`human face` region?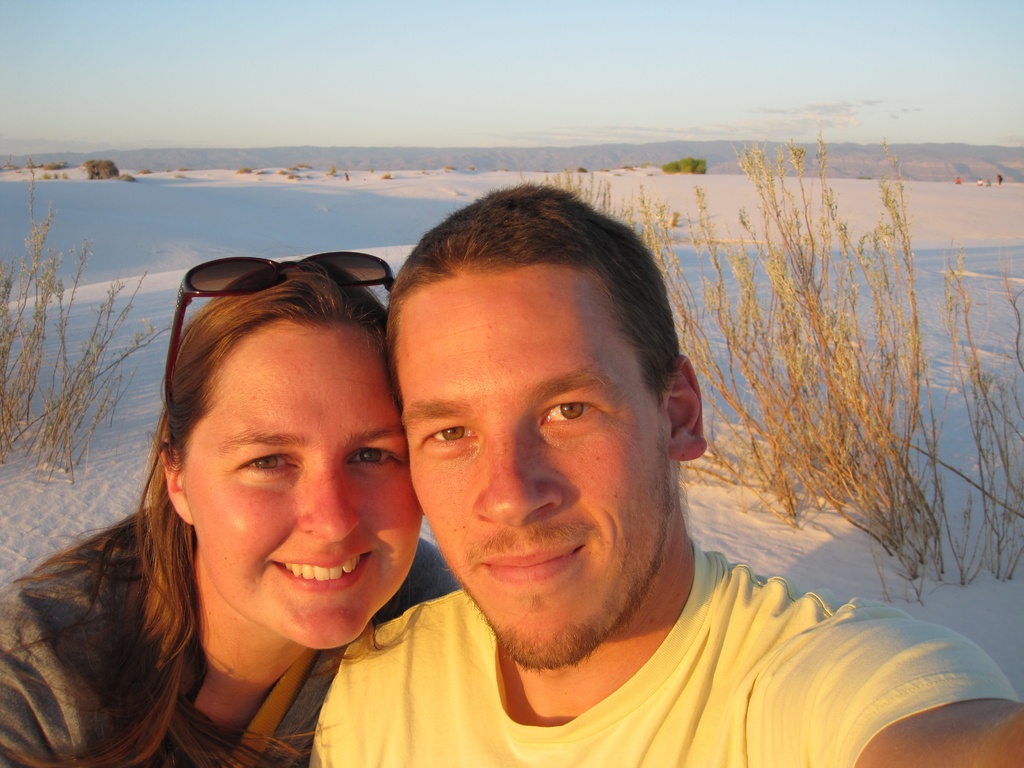
Rect(395, 260, 666, 668)
